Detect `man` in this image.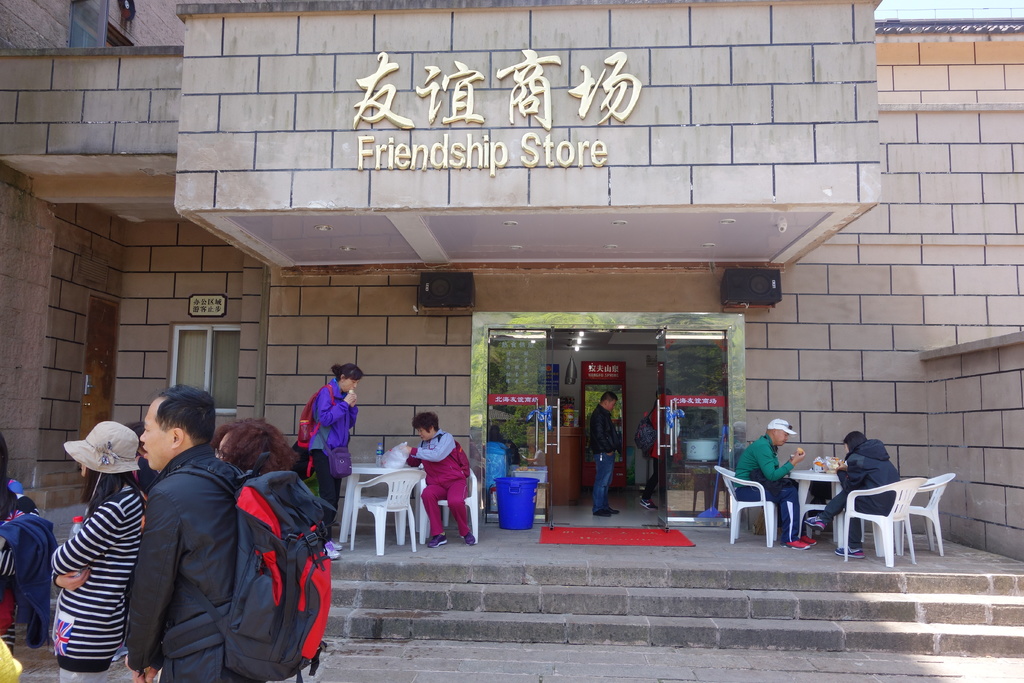
Detection: left=110, top=391, right=278, bottom=682.
